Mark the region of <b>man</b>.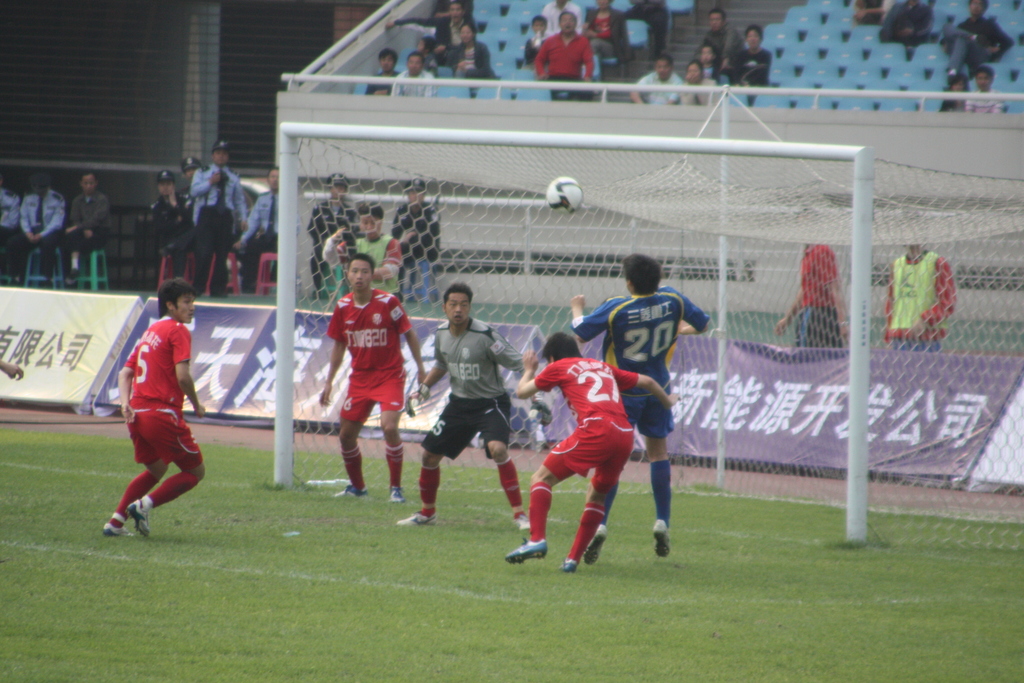
Region: crop(58, 170, 111, 283).
